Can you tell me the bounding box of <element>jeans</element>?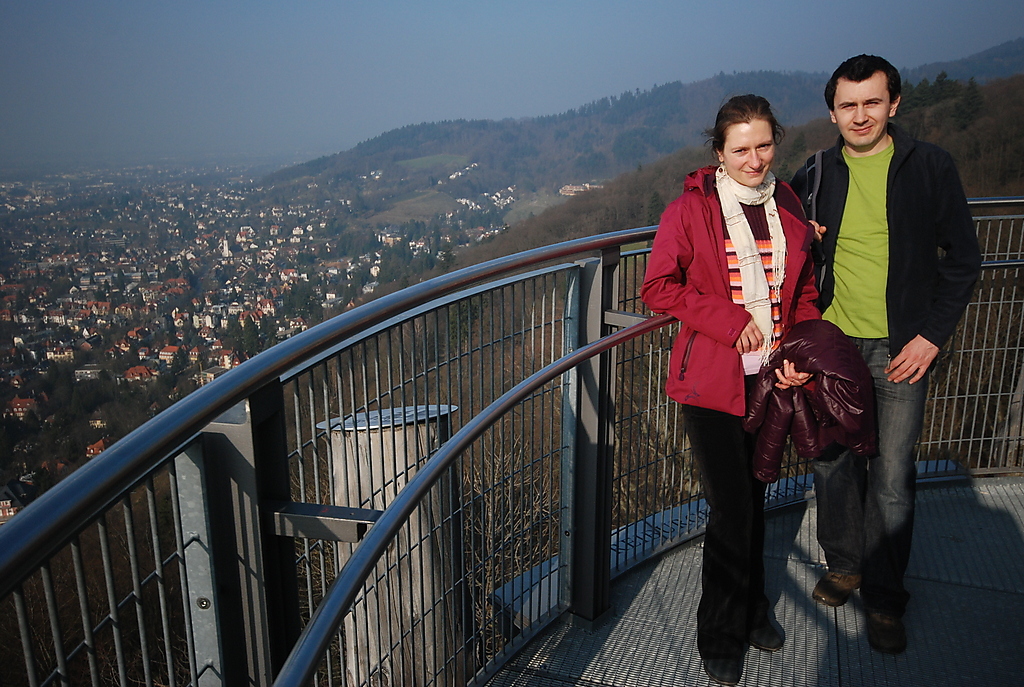
Rect(833, 336, 943, 647).
